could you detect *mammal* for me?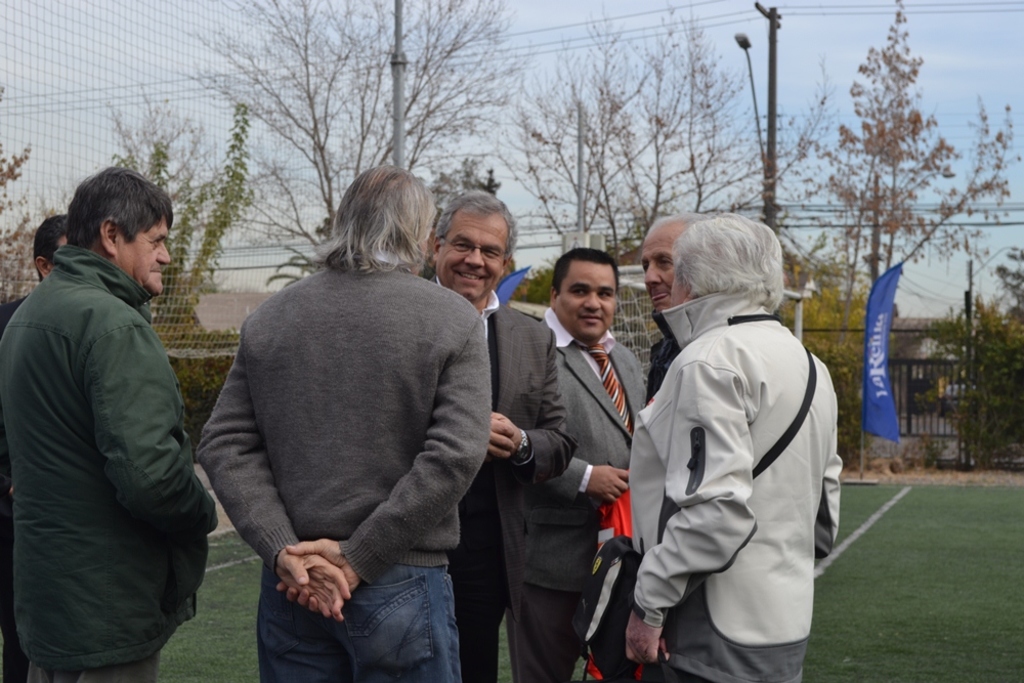
Detection result: region(625, 208, 839, 682).
